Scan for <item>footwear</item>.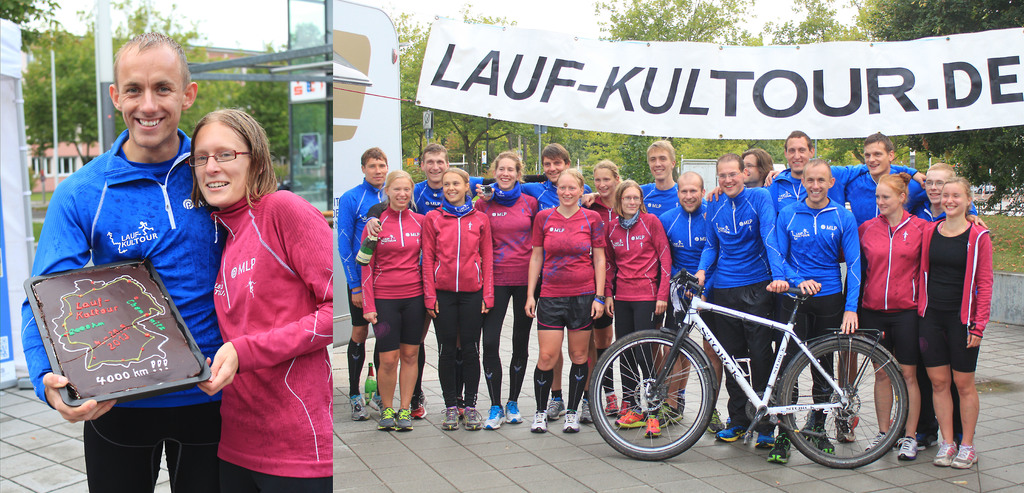
Scan result: l=644, t=414, r=657, b=439.
